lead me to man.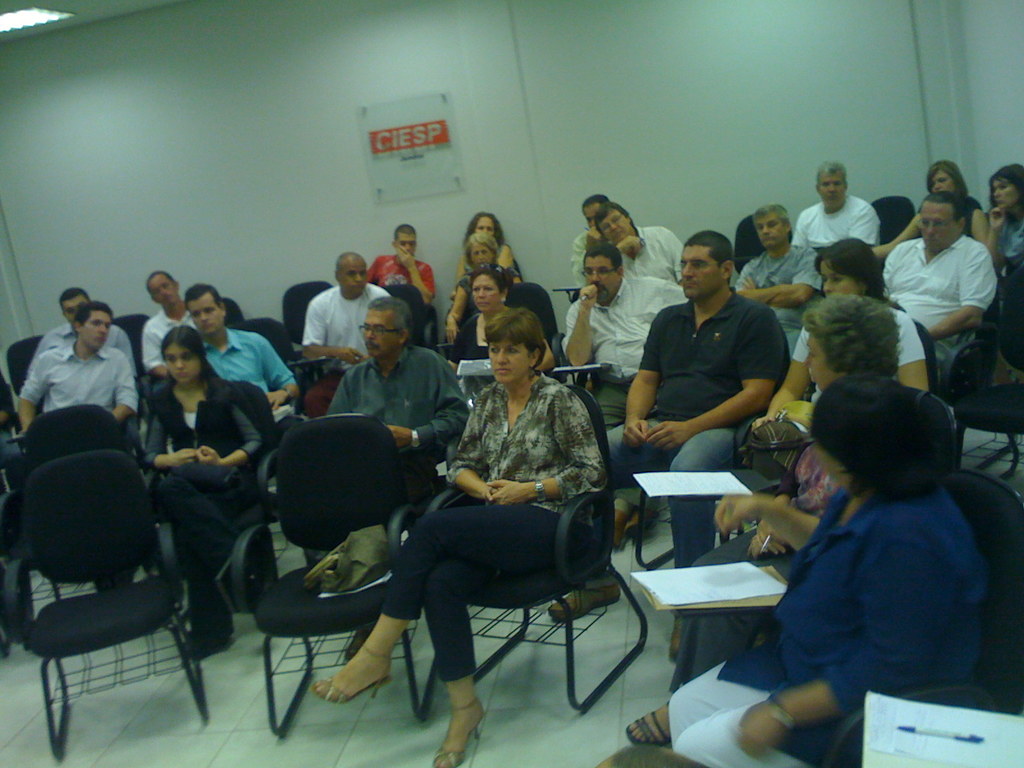
Lead to bbox=[891, 171, 1011, 389].
